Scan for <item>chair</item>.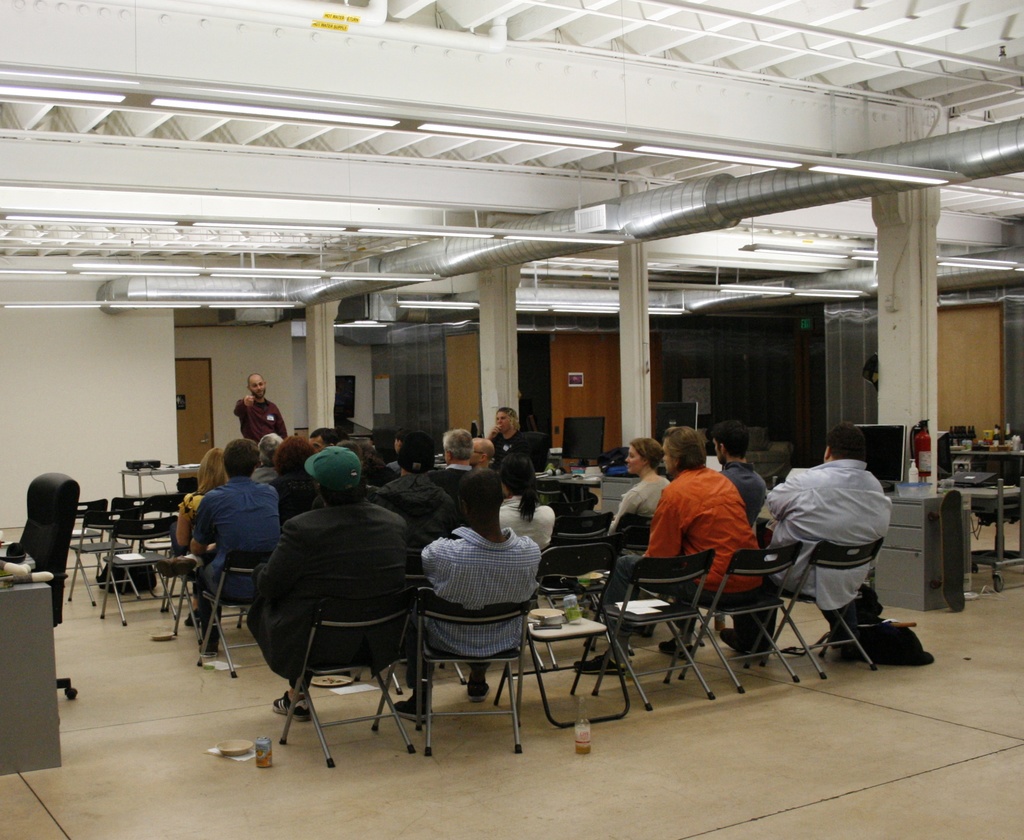
Scan result: box=[154, 557, 211, 646].
